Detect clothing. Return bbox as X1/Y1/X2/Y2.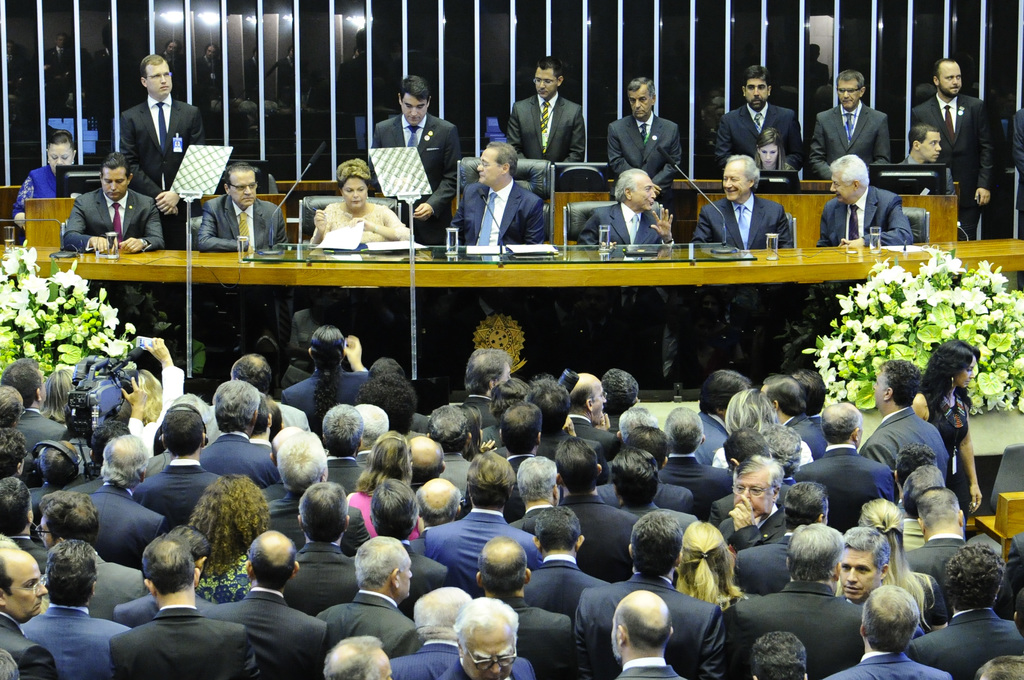
687/406/731/461.
